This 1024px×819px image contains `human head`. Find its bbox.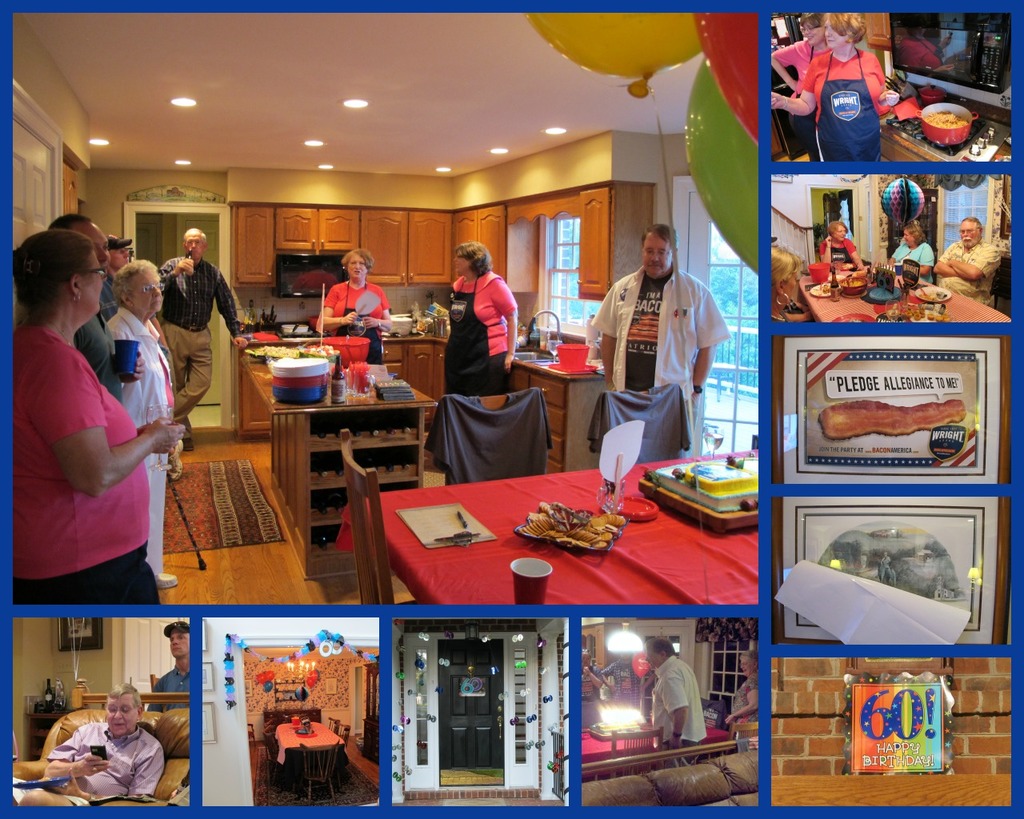
region(451, 241, 490, 275).
